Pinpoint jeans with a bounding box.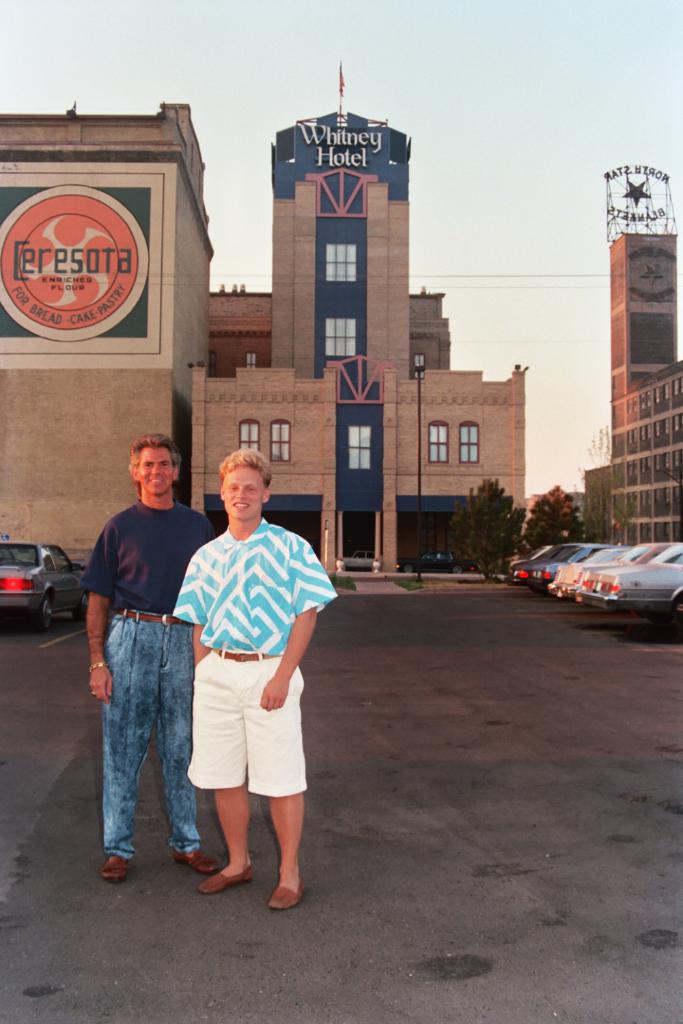
rect(90, 625, 197, 905).
